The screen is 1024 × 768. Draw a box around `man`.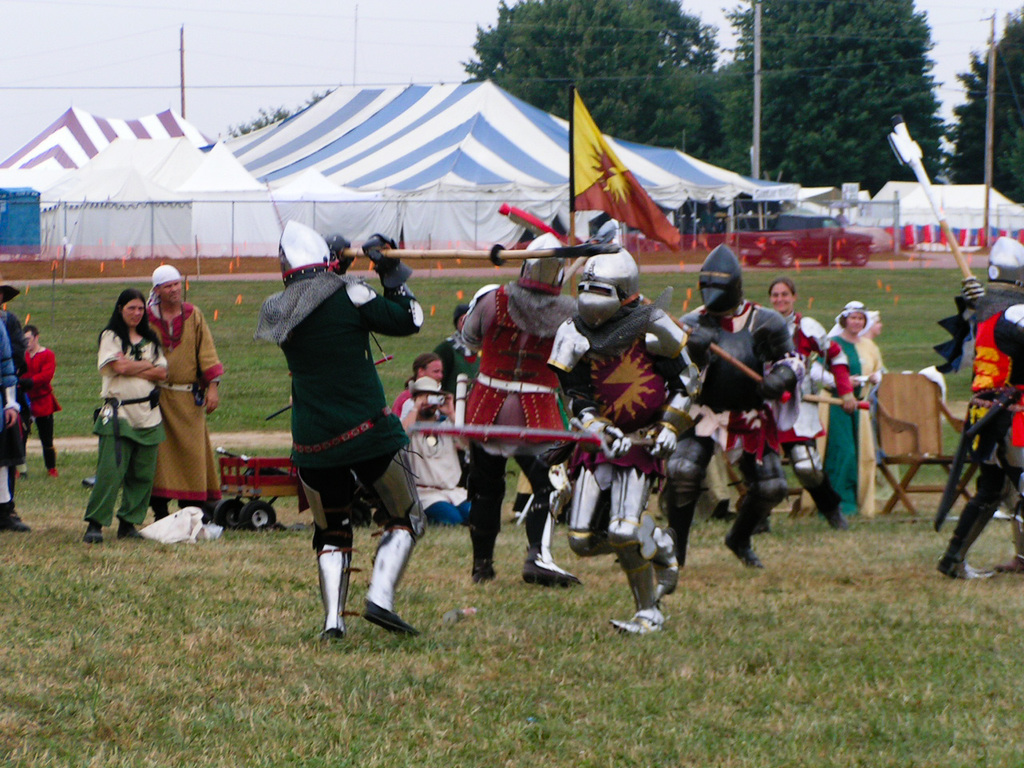
{"left": 454, "top": 230, "right": 586, "bottom": 597}.
